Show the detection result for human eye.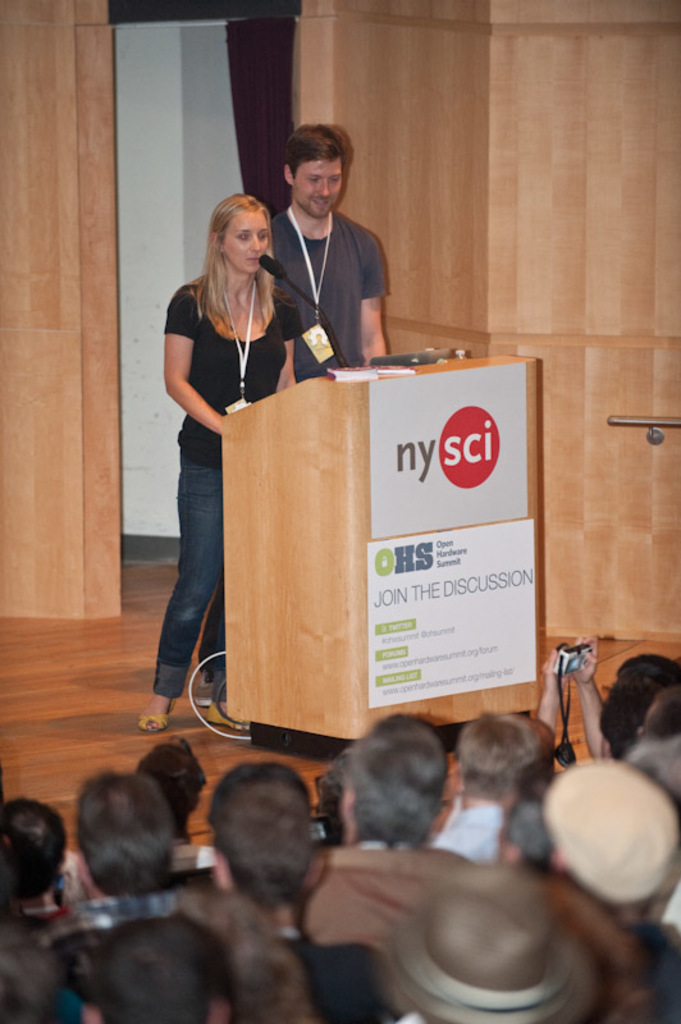
[x1=305, y1=174, x2=317, y2=186].
